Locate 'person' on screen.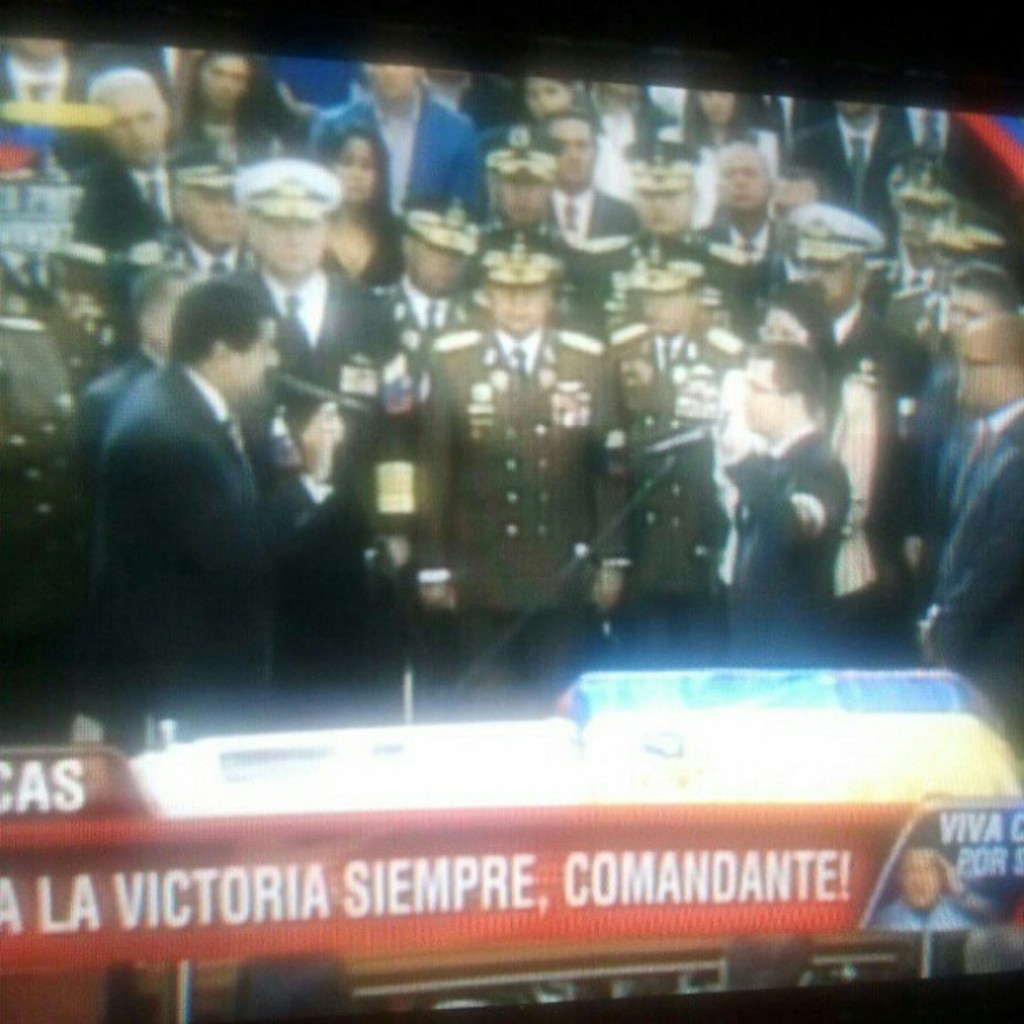
On screen at 79, 271, 346, 718.
